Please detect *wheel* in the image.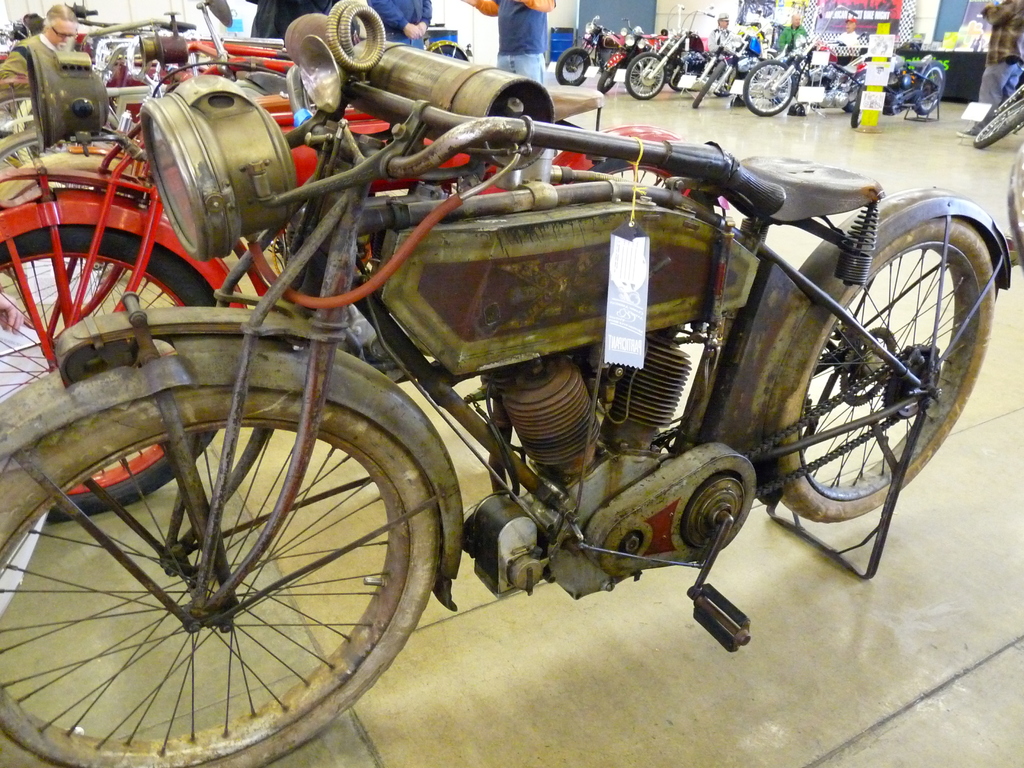
(x1=739, y1=58, x2=801, y2=114).
